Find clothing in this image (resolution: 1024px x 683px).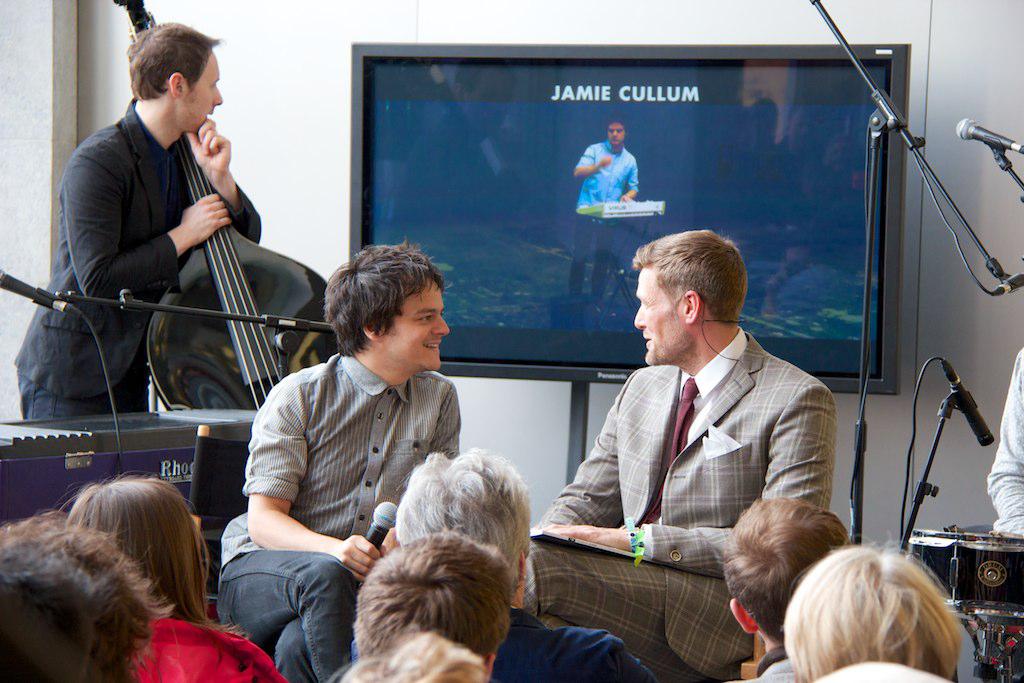
BBox(496, 606, 656, 682).
